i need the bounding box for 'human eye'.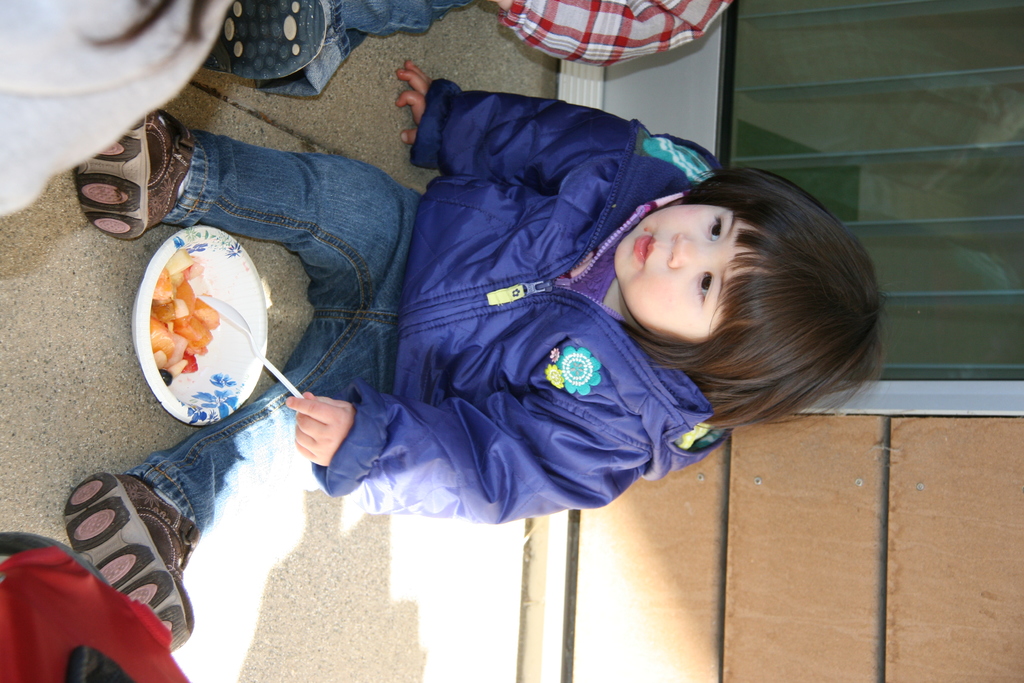
Here it is: box(697, 269, 716, 308).
